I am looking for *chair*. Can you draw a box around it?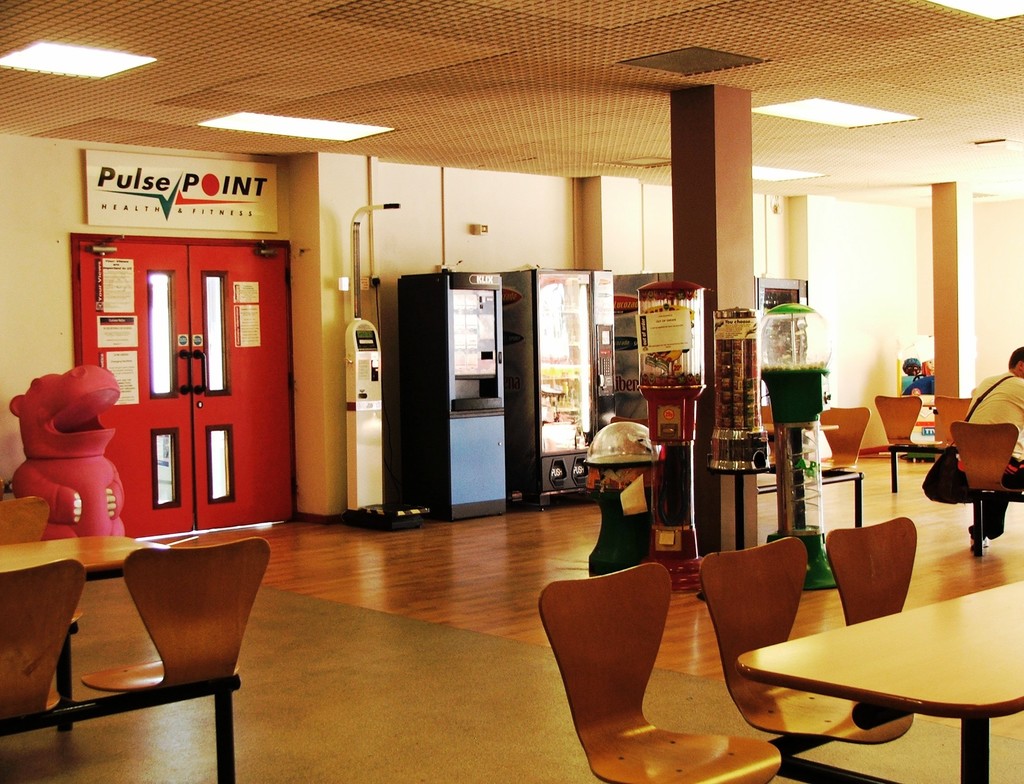
Sure, the bounding box is 693, 541, 849, 733.
